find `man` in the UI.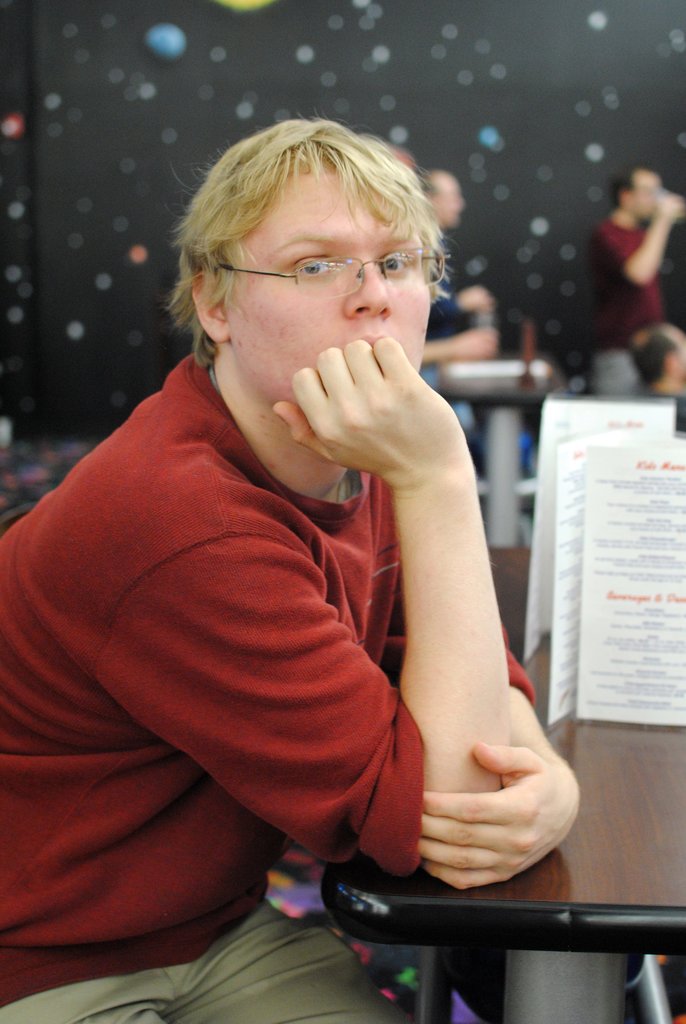
UI element at [left=10, top=108, right=582, bottom=980].
